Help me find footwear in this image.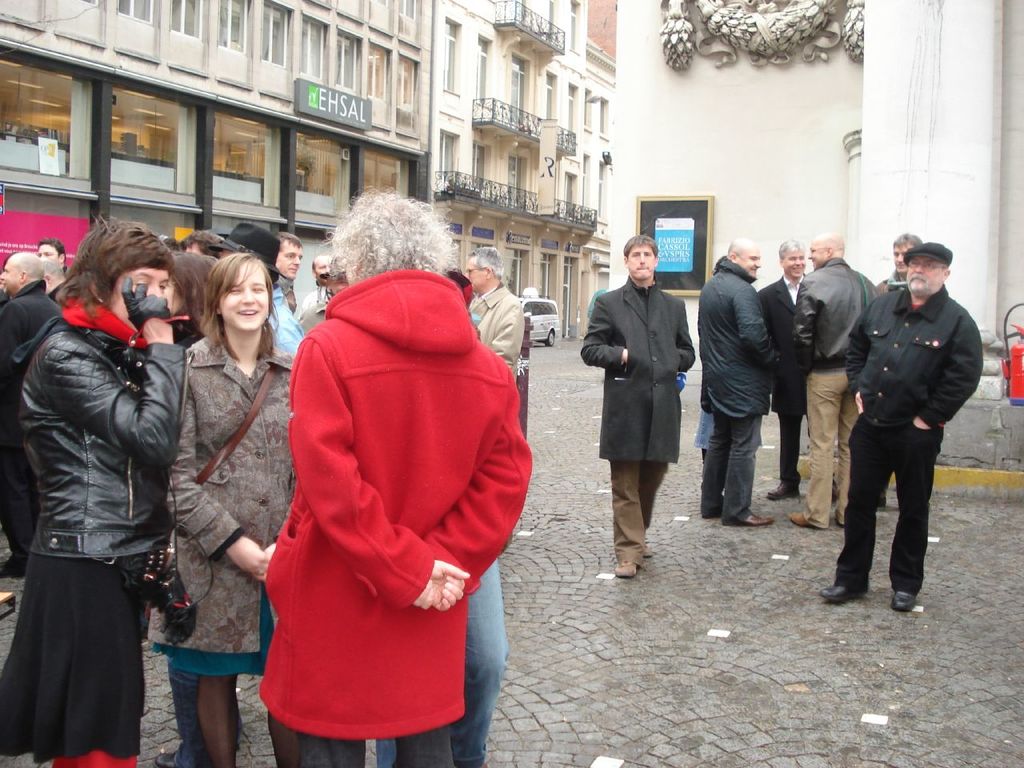
Found it: bbox=(821, 582, 863, 598).
